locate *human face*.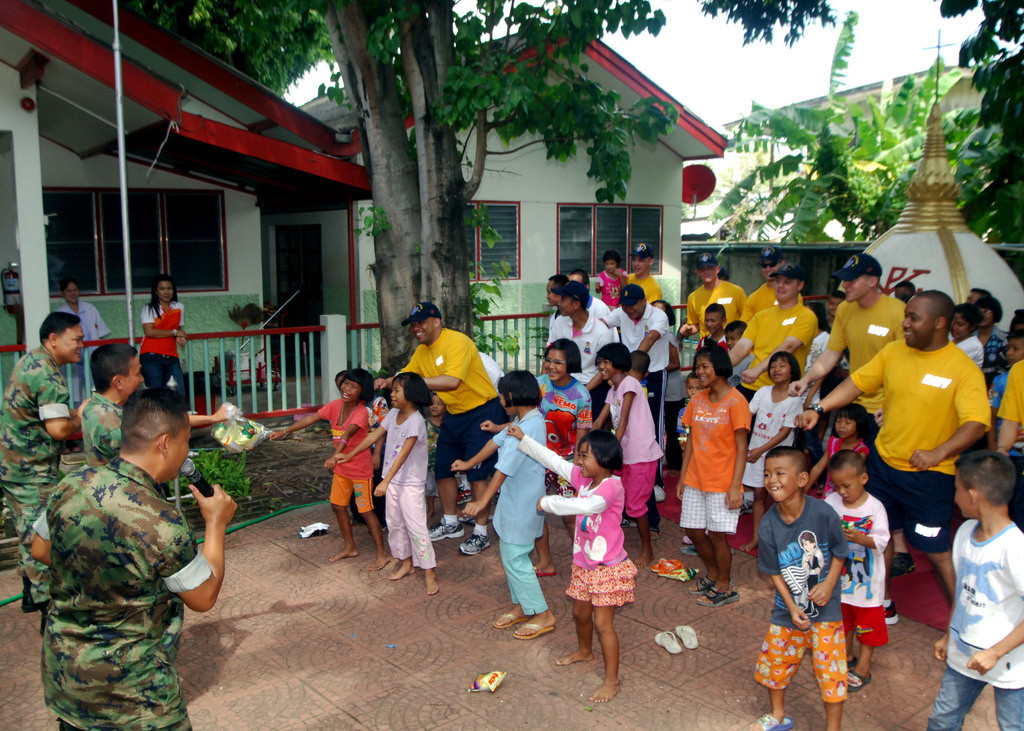
Bounding box: bbox=[694, 356, 713, 387].
